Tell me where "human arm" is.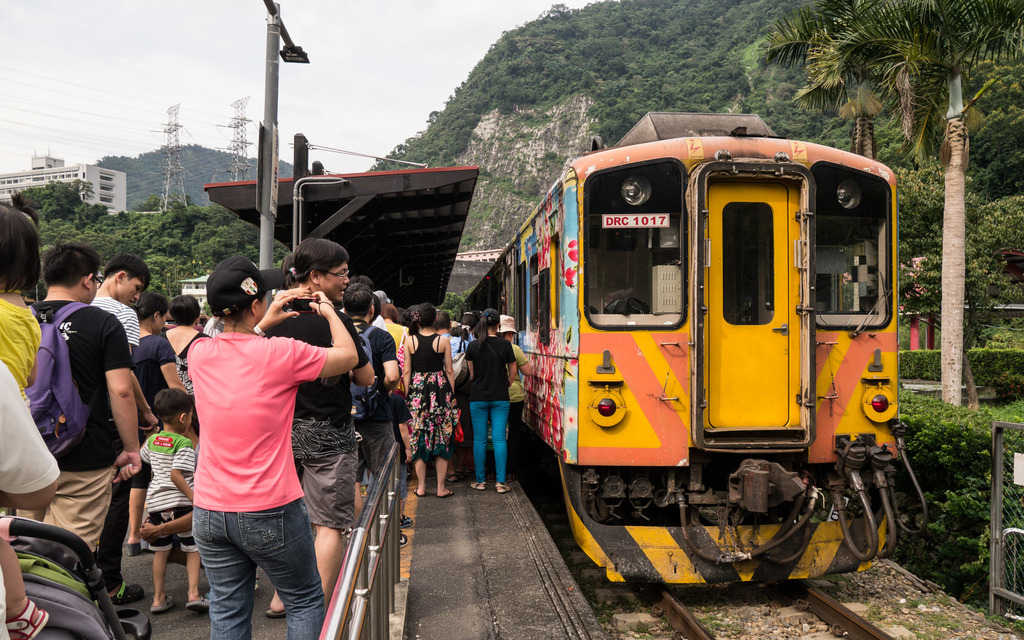
"human arm" is at 167, 440, 195, 506.
